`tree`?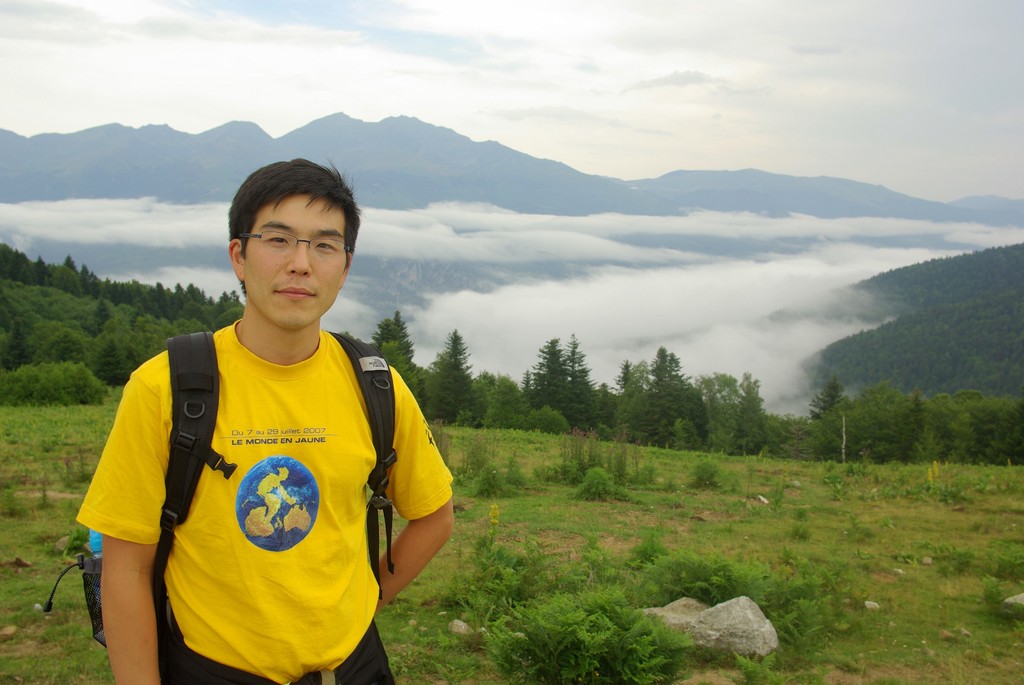
detection(362, 303, 431, 426)
